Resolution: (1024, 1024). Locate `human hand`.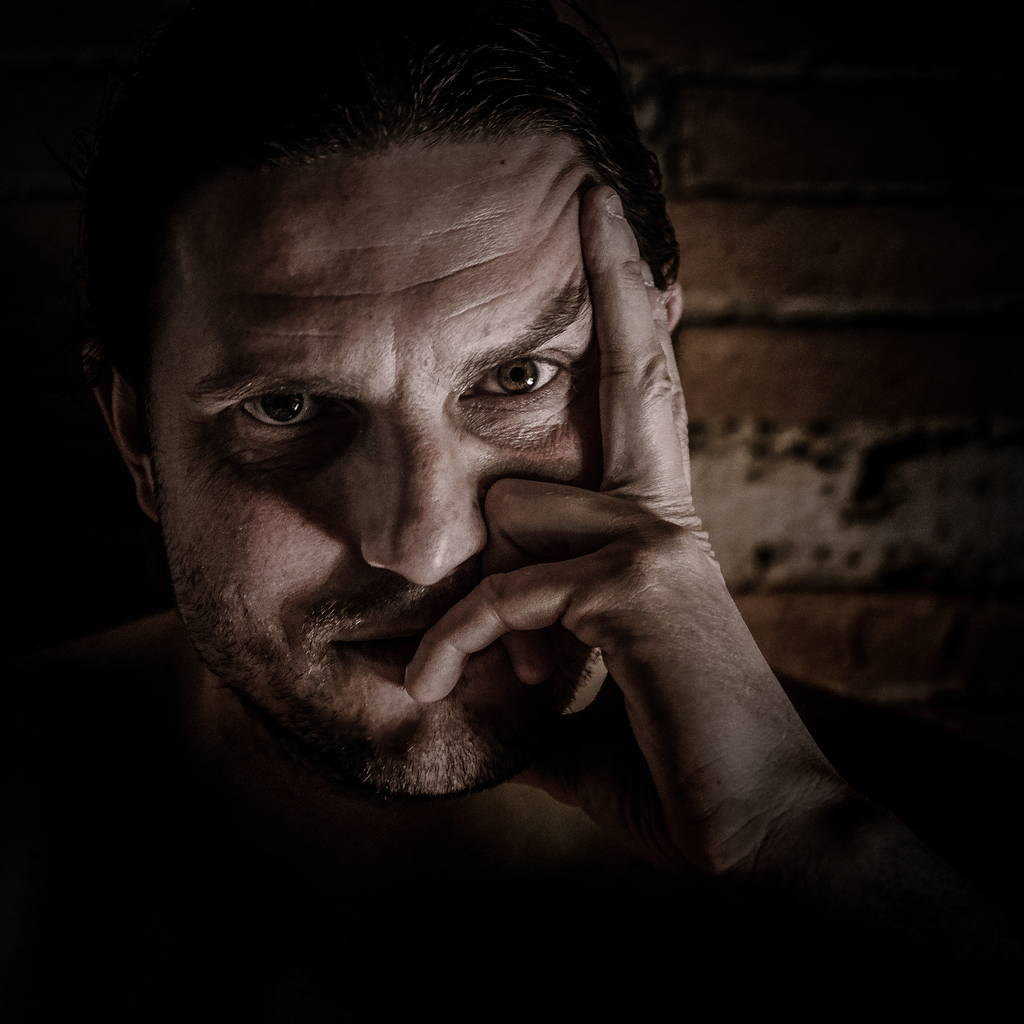
432/251/874/881.
